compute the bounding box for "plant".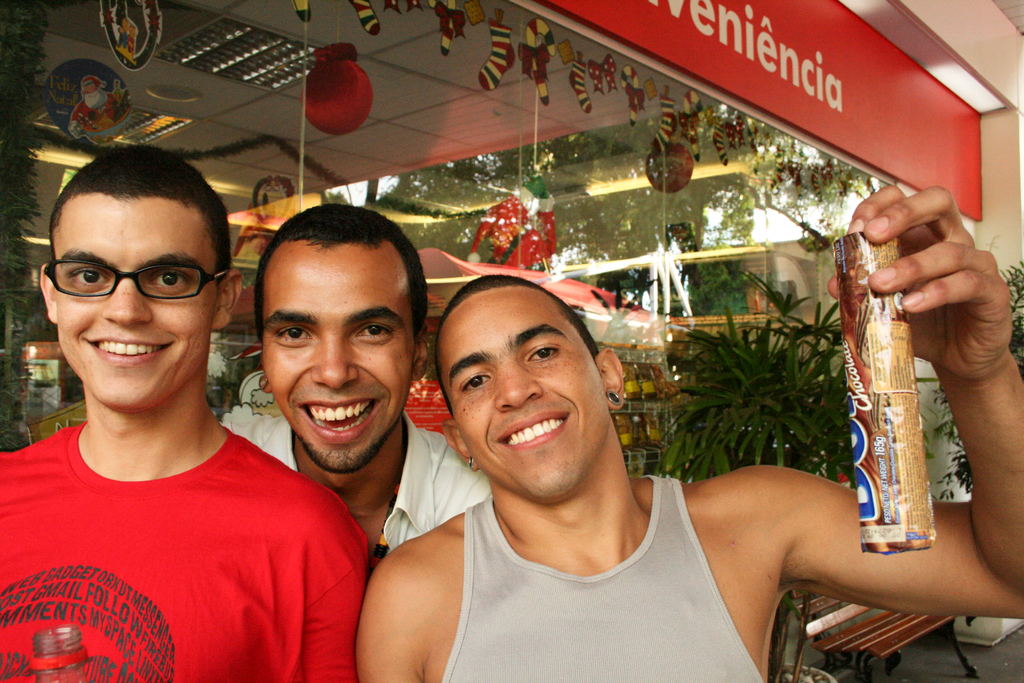
bbox=(914, 256, 1023, 508).
